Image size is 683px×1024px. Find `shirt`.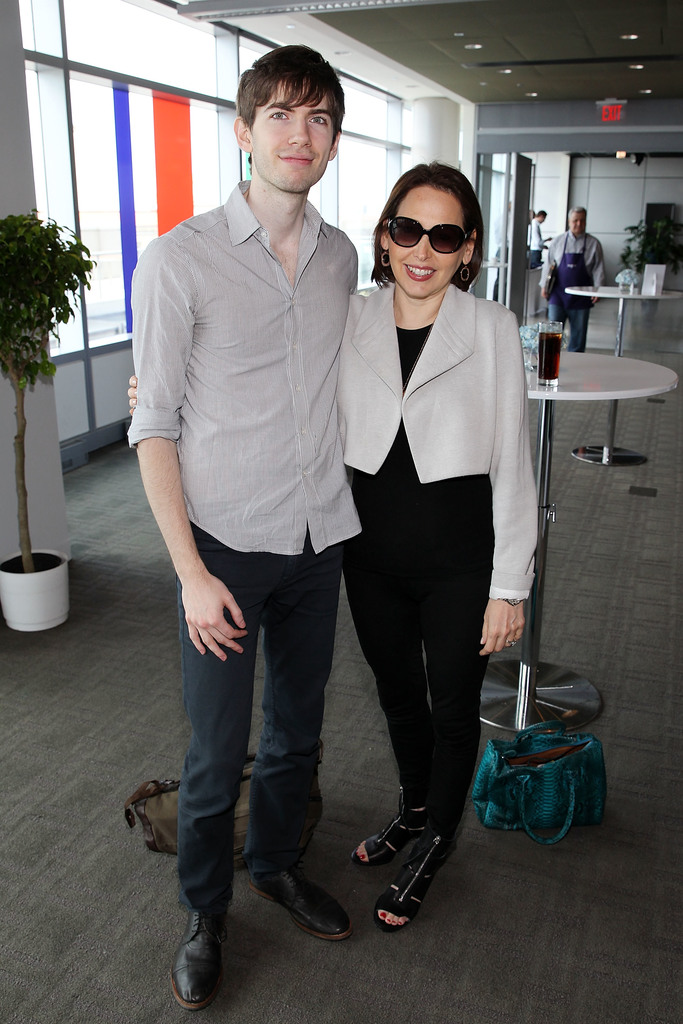
x1=125, y1=178, x2=364, y2=561.
